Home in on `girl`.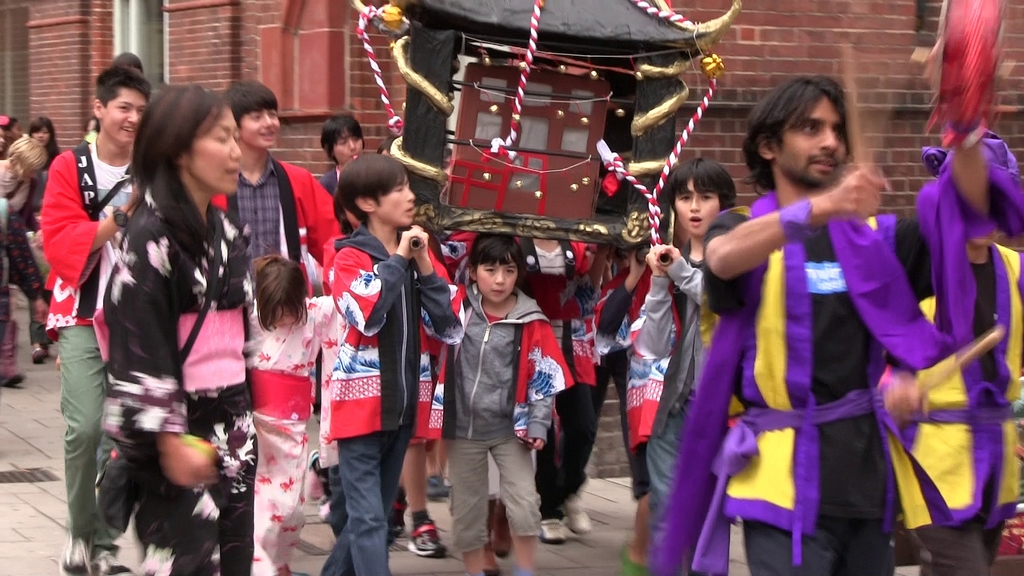
Homed in at (left=243, top=249, right=348, bottom=575).
